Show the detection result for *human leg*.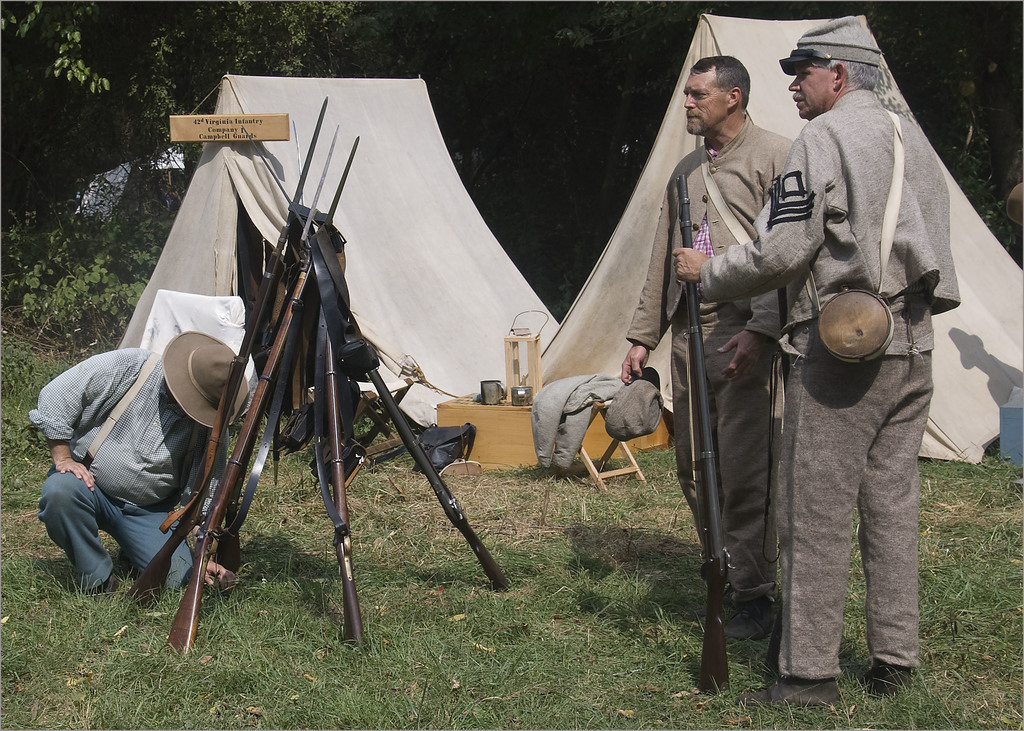
detection(703, 351, 772, 634).
